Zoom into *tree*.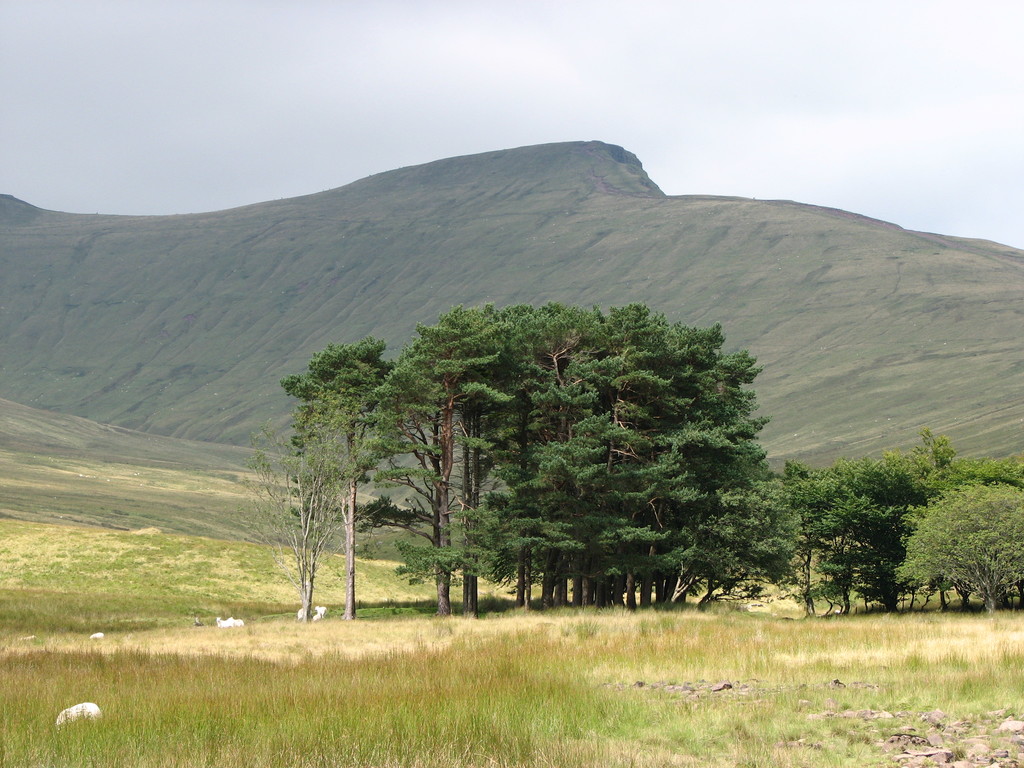
Zoom target: (454, 303, 507, 609).
